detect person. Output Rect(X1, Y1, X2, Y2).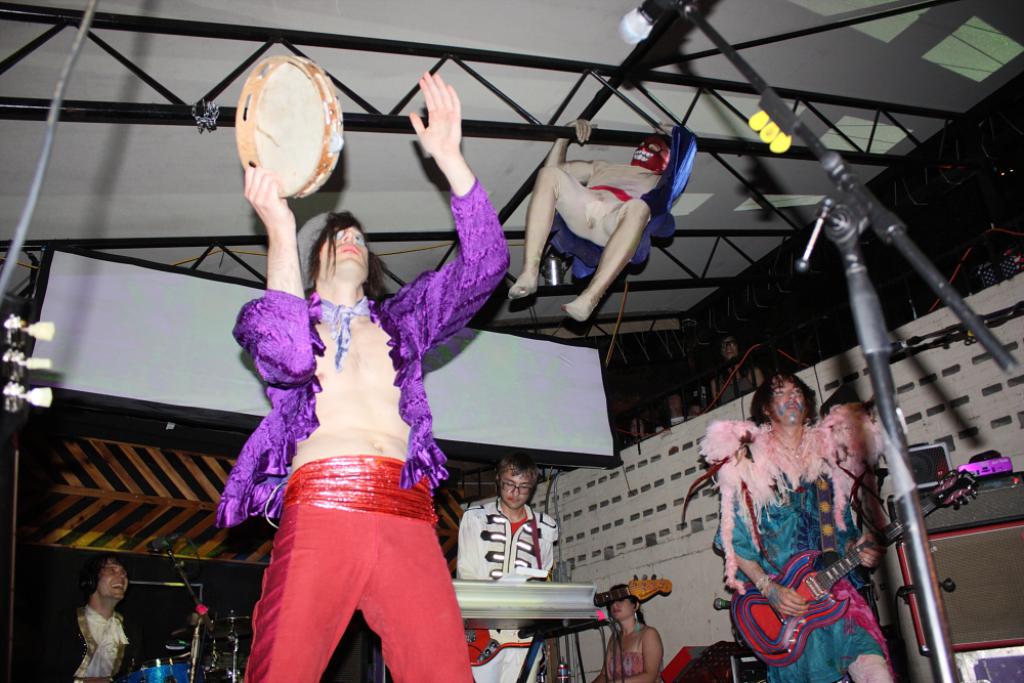
Rect(54, 551, 129, 682).
